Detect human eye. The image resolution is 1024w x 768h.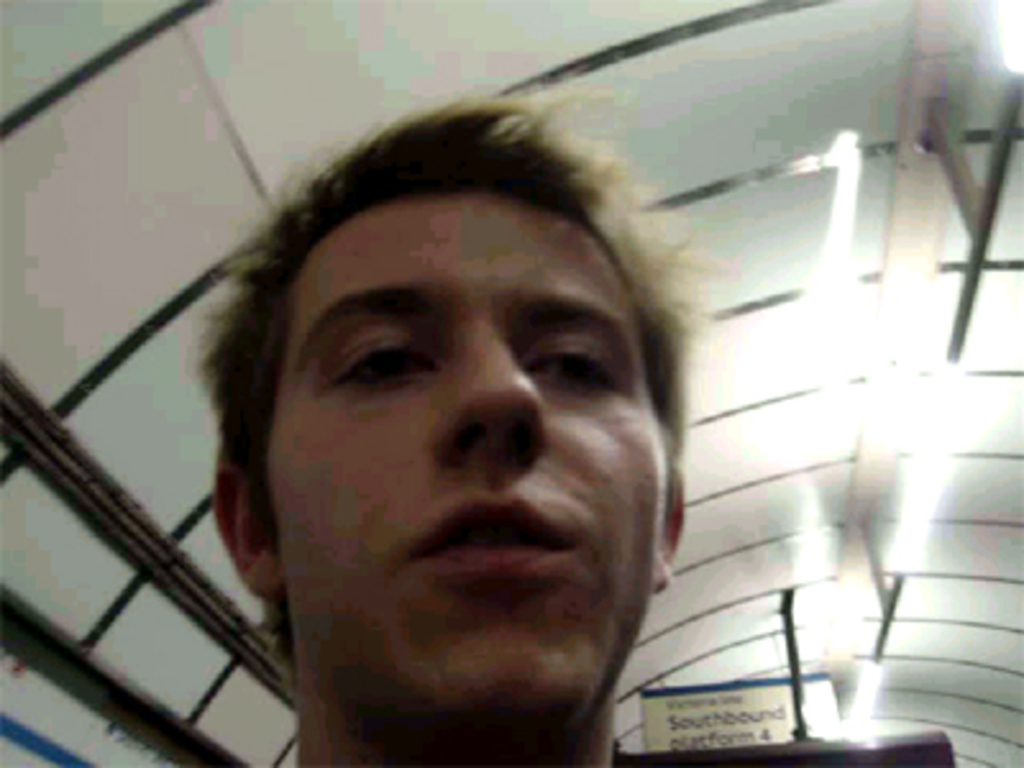
(522,330,614,412).
